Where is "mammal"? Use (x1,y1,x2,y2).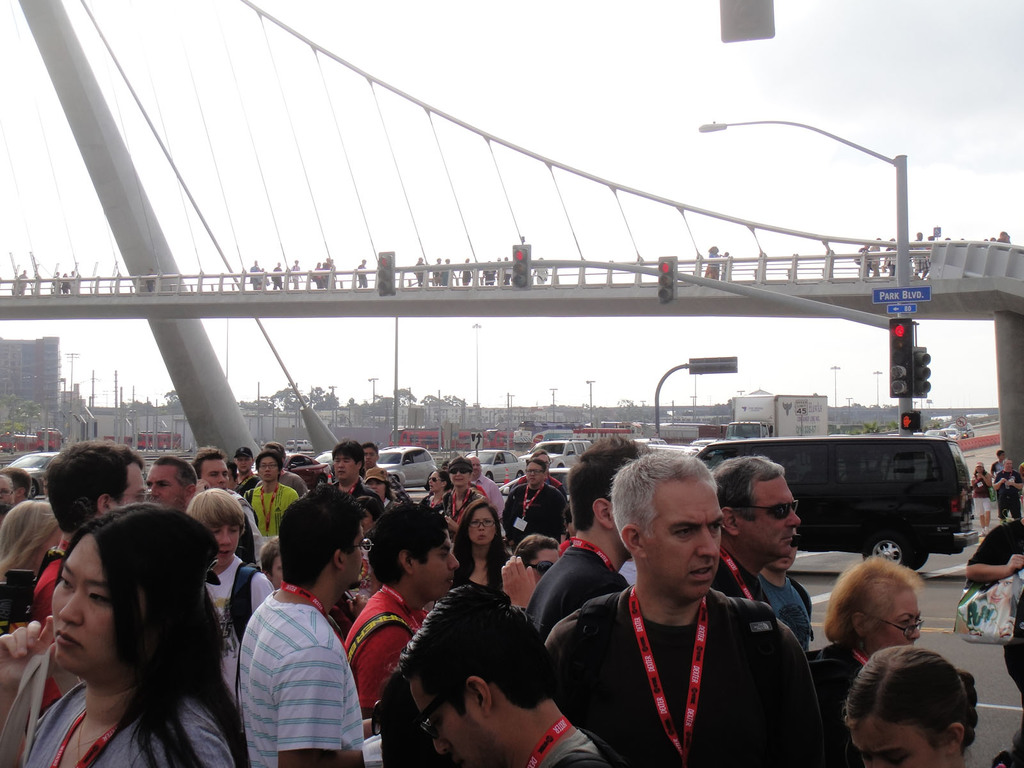
(67,270,72,291).
